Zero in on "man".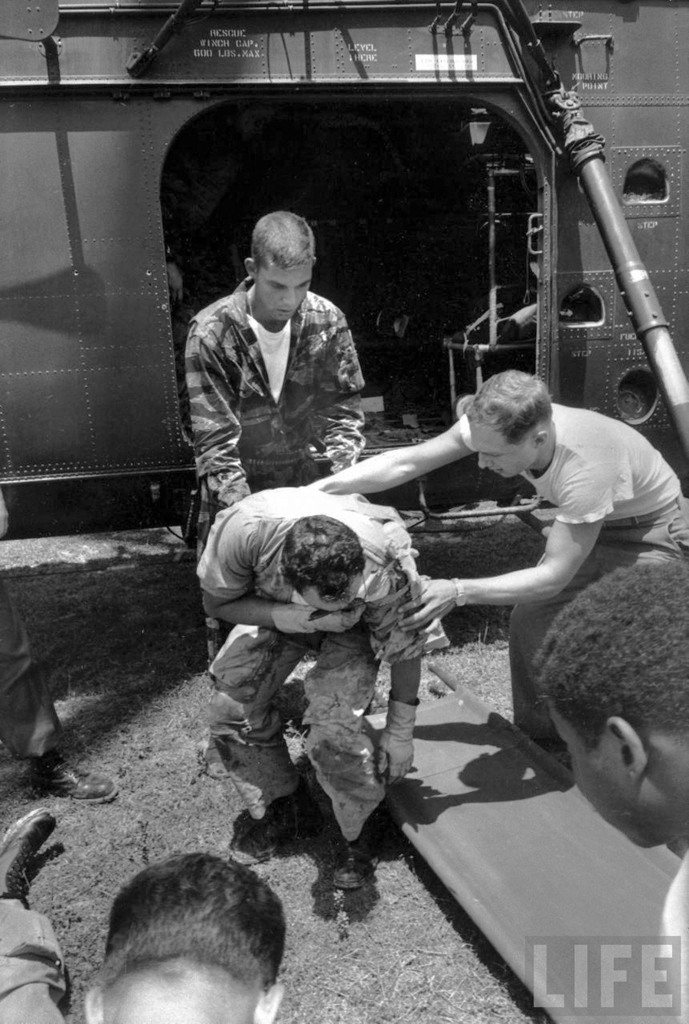
Zeroed in: region(177, 208, 361, 657).
